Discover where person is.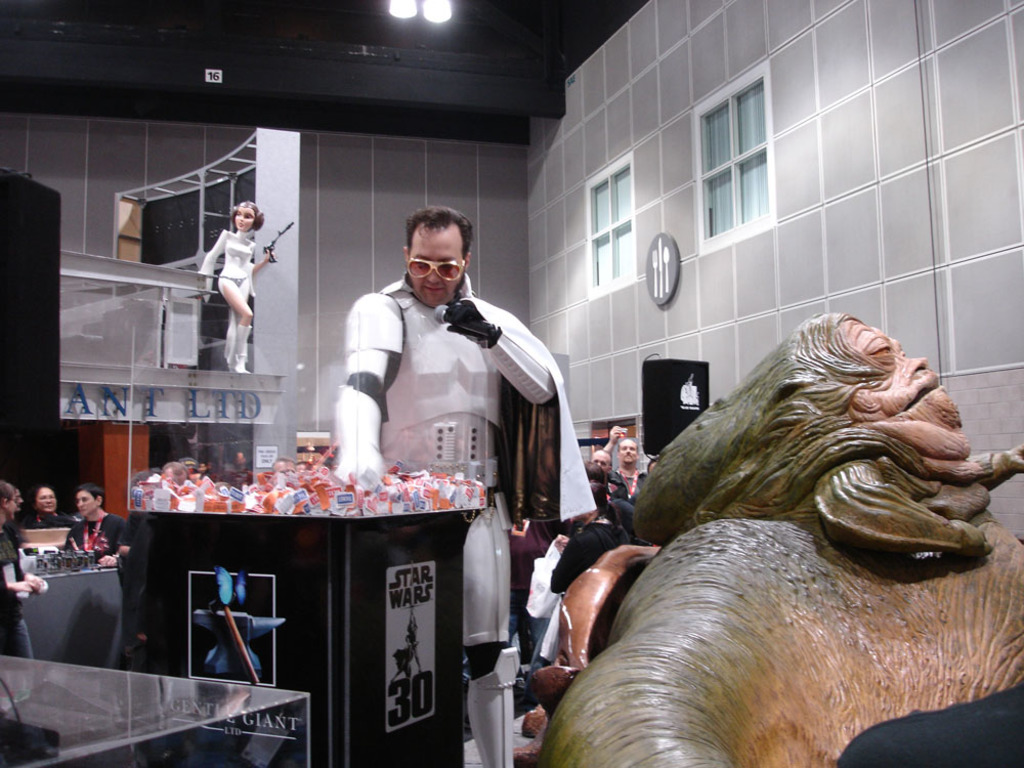
Discovered at bbox(190, 203, 281, 369).
